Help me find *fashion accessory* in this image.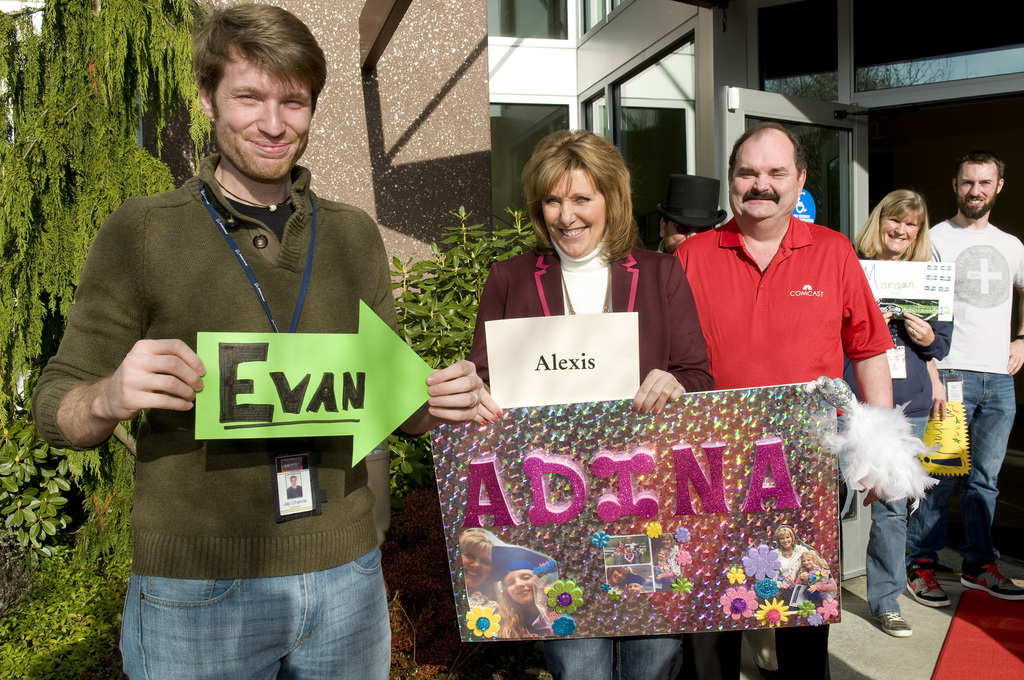
Found it: <box>626,574,645,586</box>.
